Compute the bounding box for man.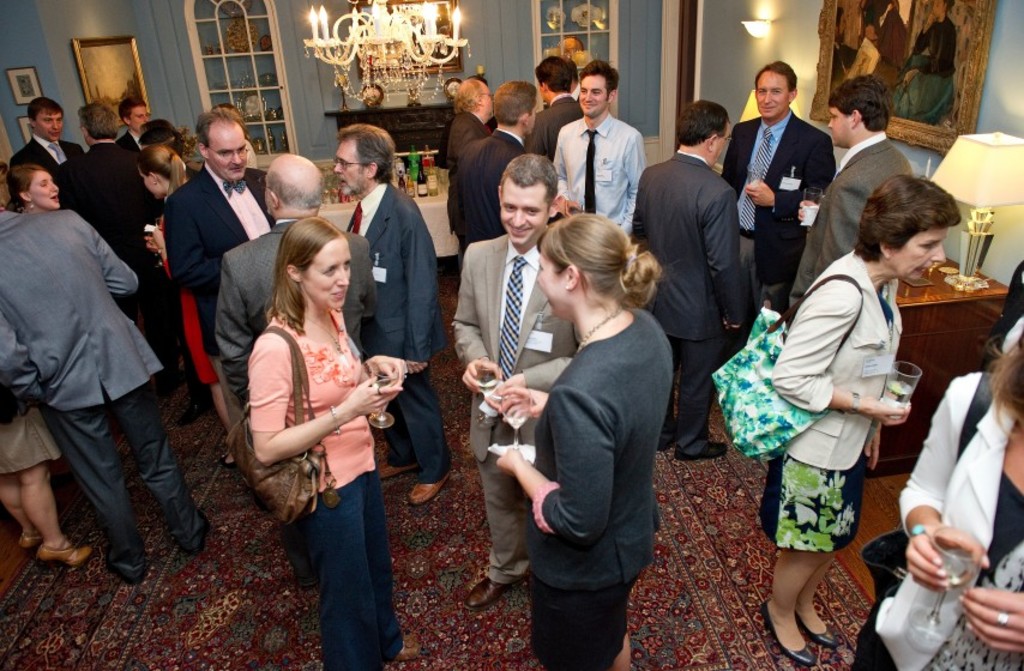
<box>209,151,378,592</box>.
